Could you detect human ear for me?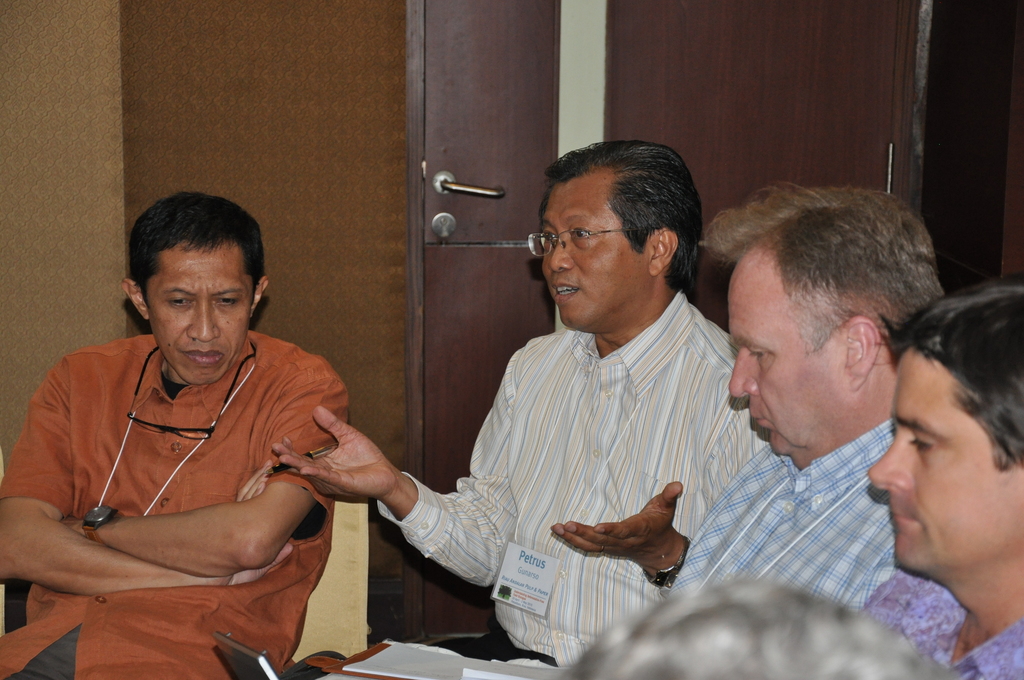
Detection result: 122 277 150 318.
